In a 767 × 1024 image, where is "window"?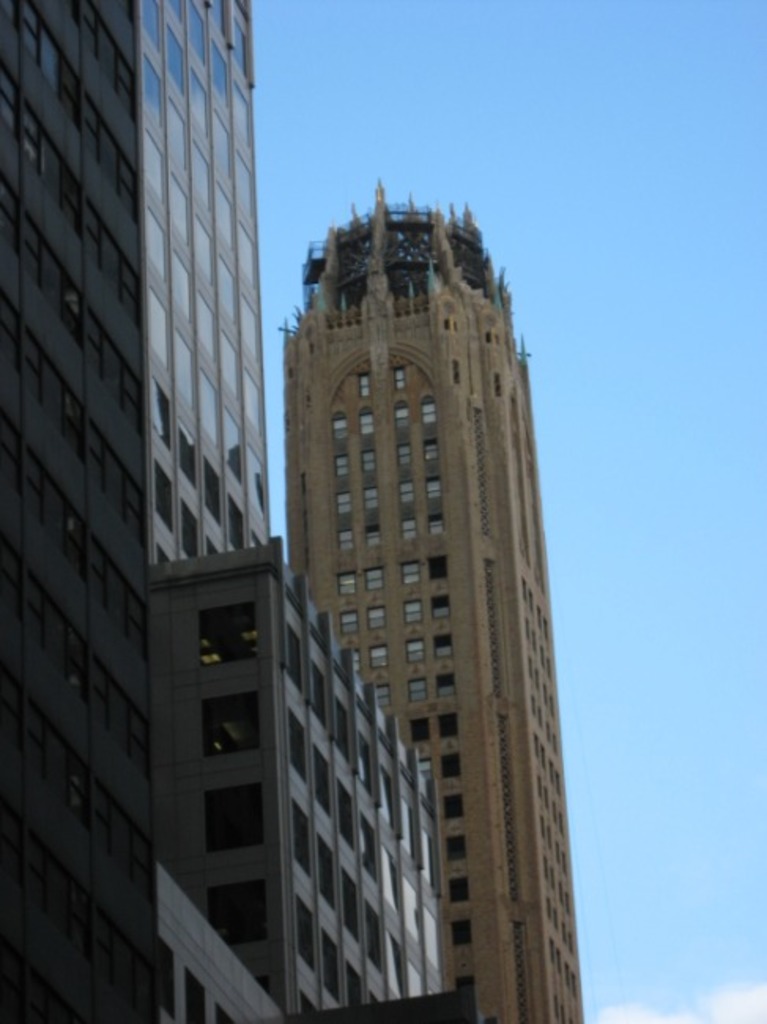
select_region(397, 556, 416, 581).
